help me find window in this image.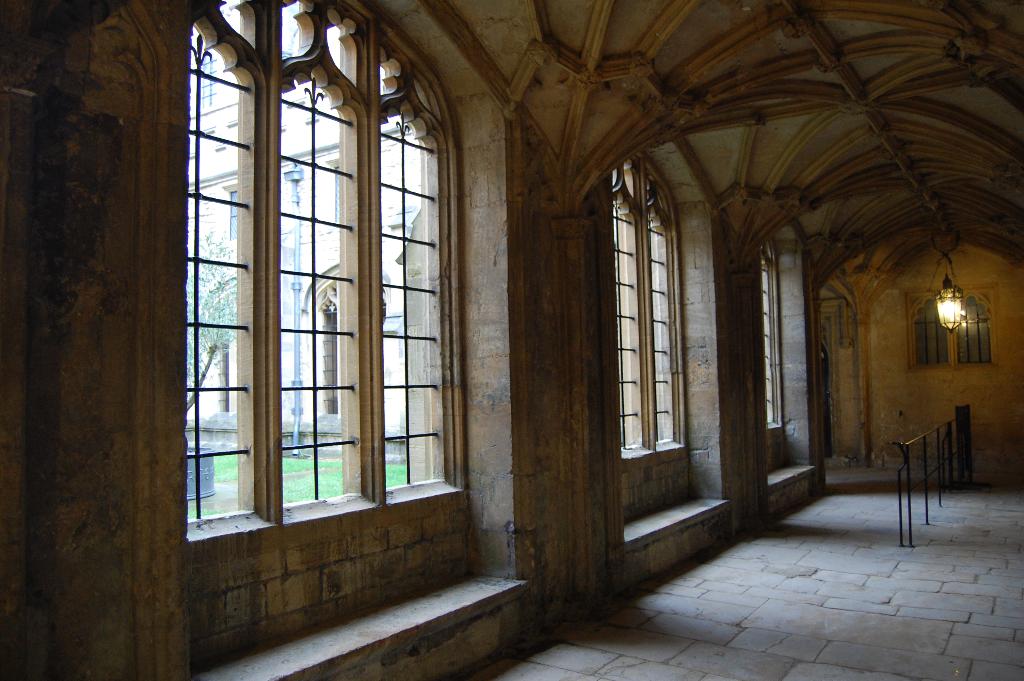
Found it: locate(225, 185, 237, 242).
